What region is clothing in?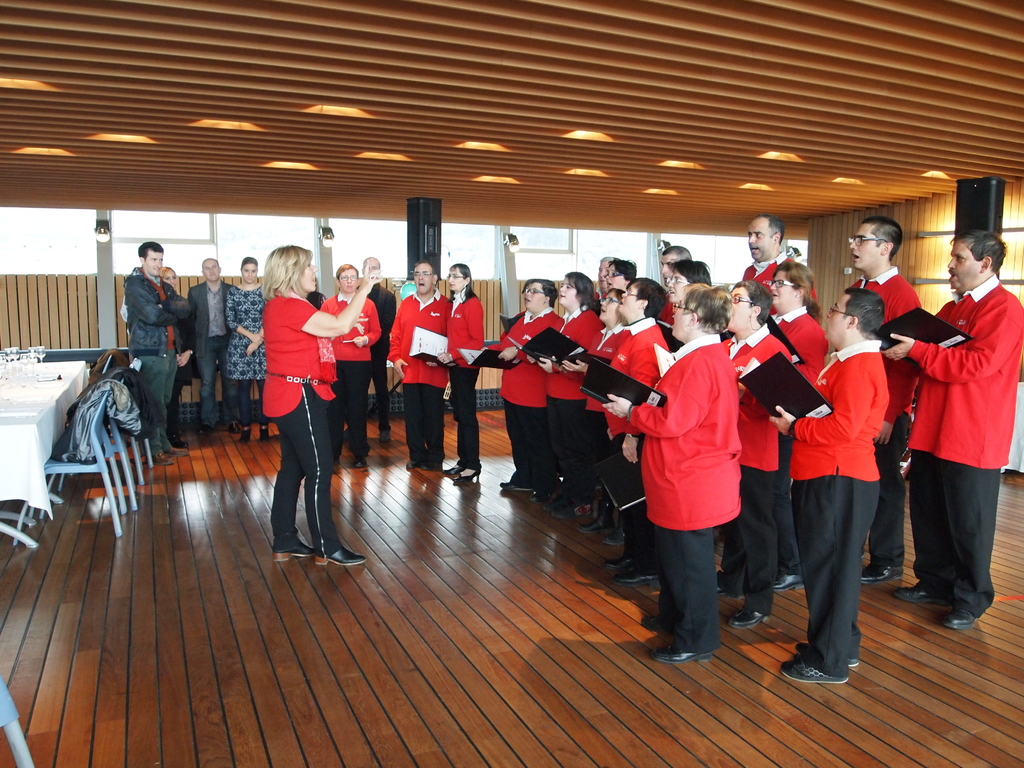
<region>355, 359, 387, 444</region>.
